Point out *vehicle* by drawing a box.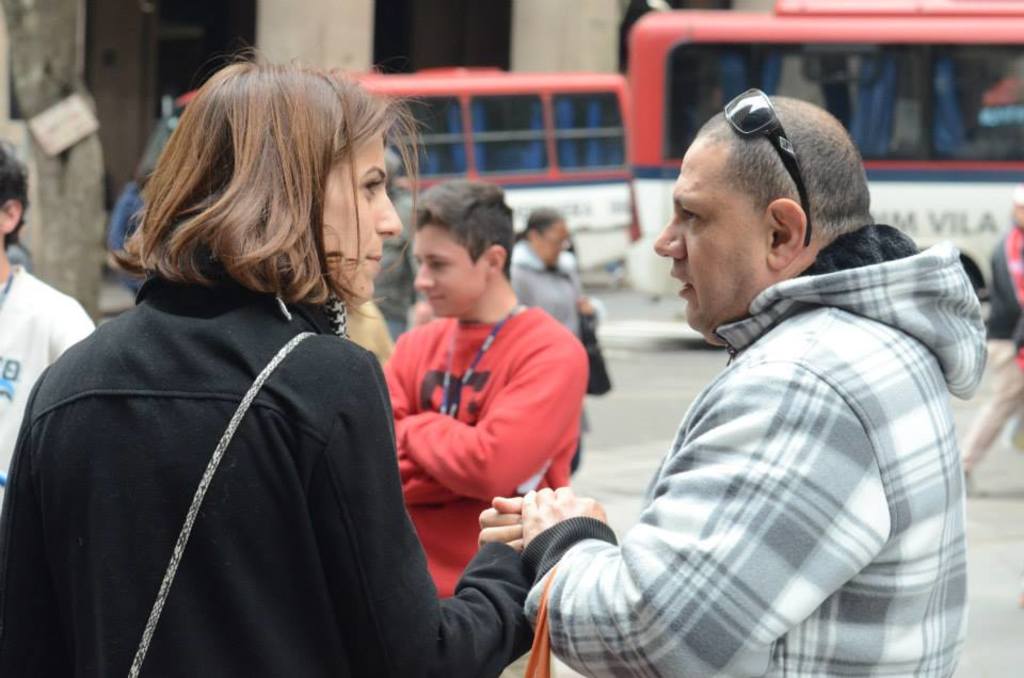
BBox(128, 65, 635, 272).
